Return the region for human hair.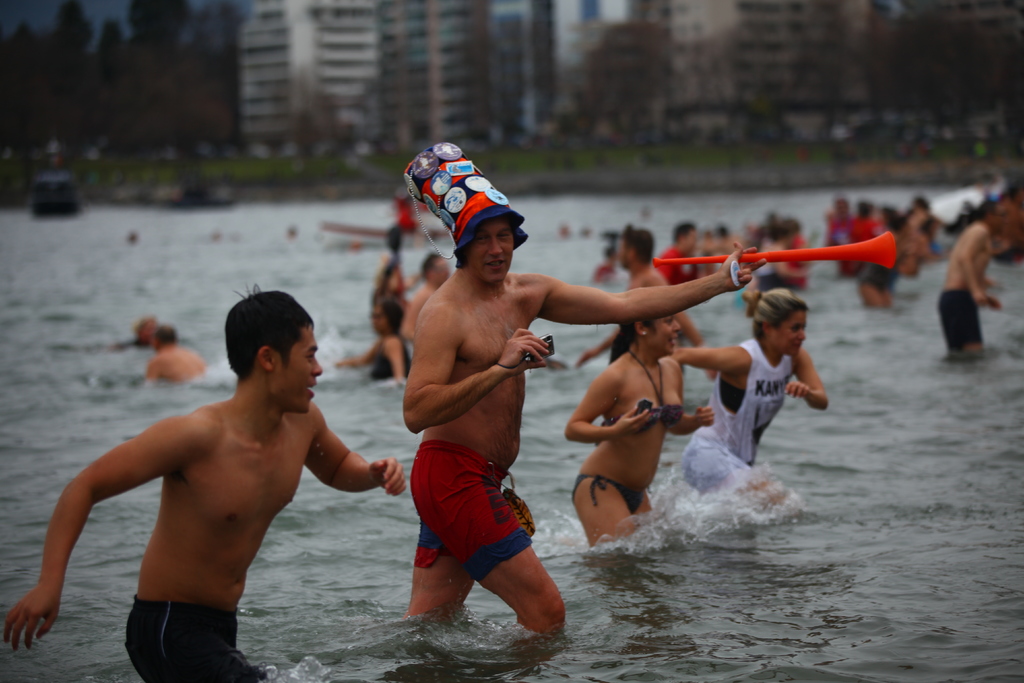
621 231 656 266.
